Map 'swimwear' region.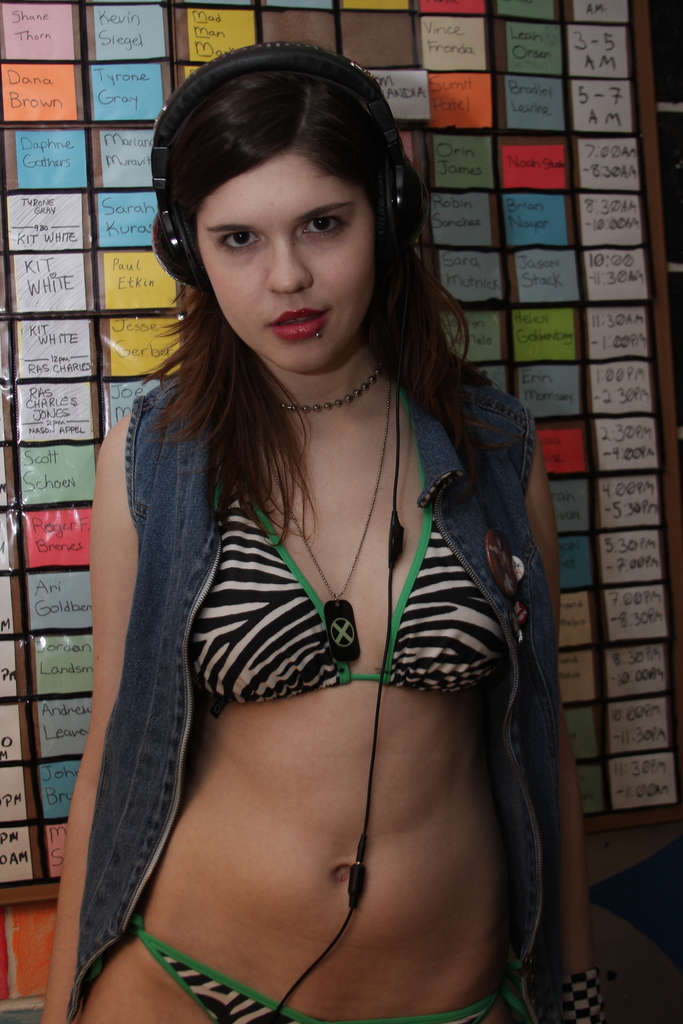
Mapped to 132 906 547 1023.
